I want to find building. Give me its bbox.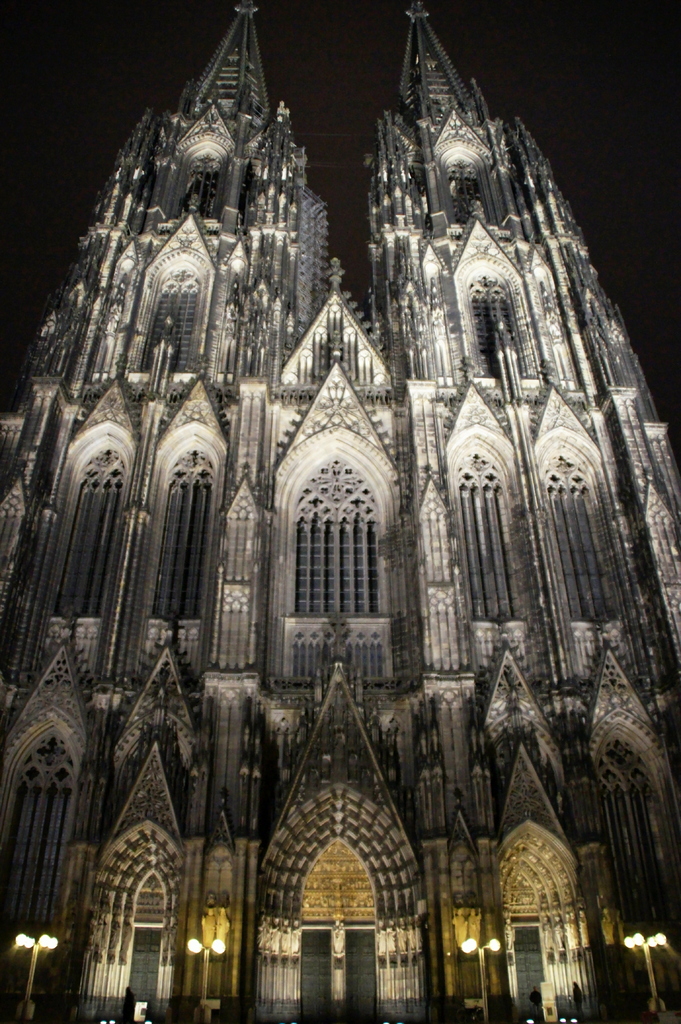
(left=0, top=0, right=680, bottom=1023).
